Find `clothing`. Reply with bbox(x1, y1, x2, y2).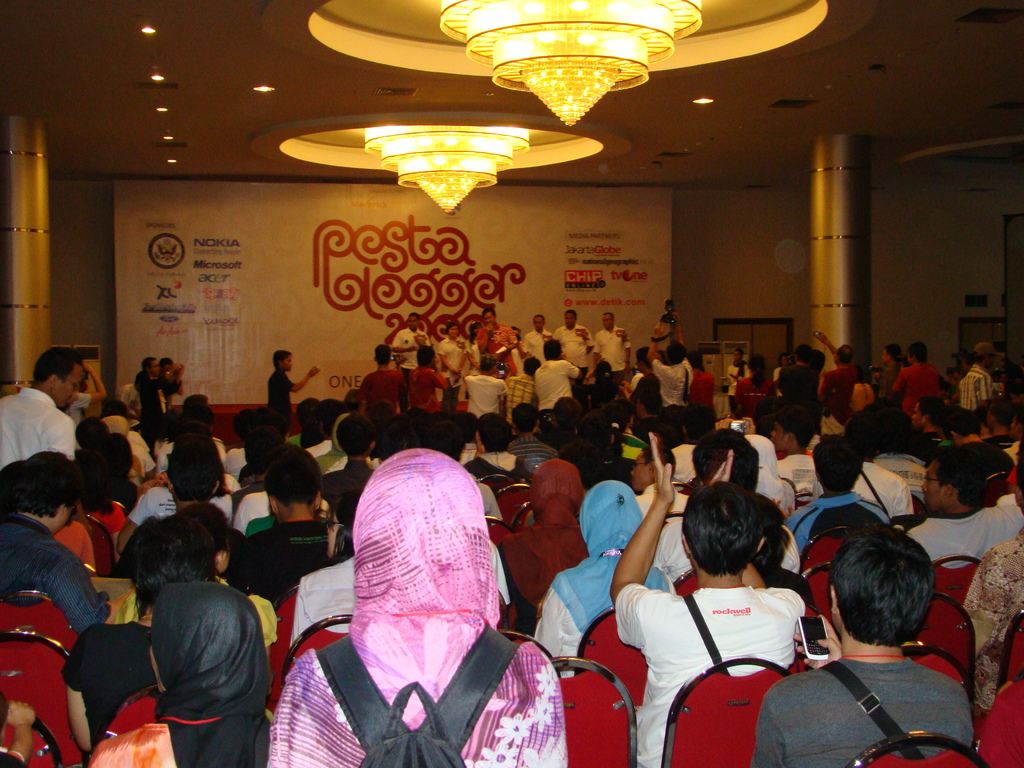
bbox(268, 362, 293, 437).
